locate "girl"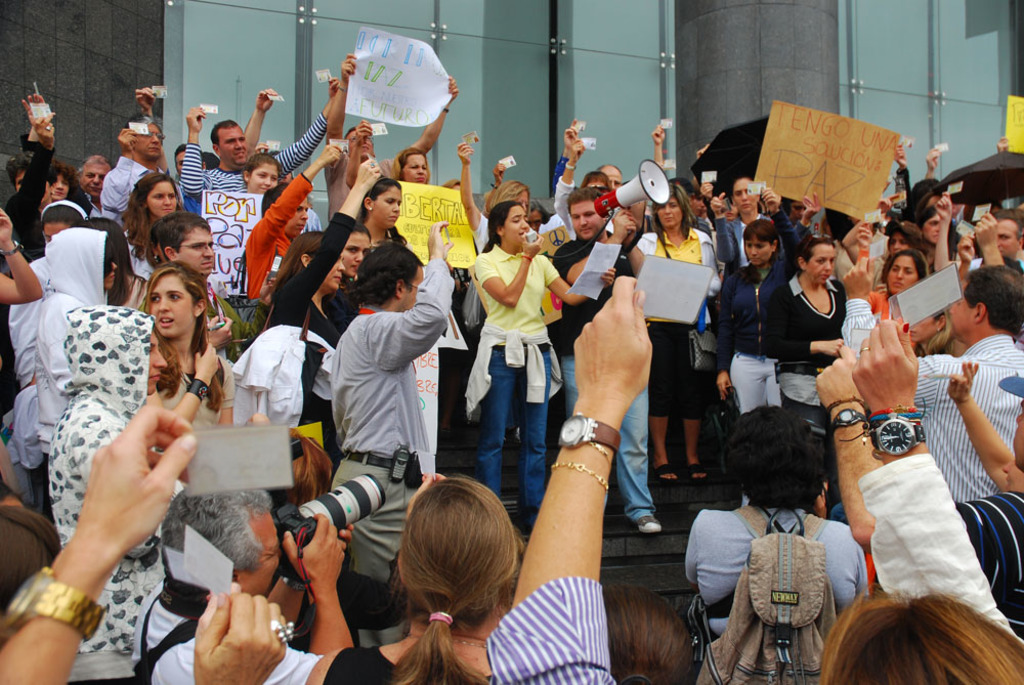
243,151,280,194
